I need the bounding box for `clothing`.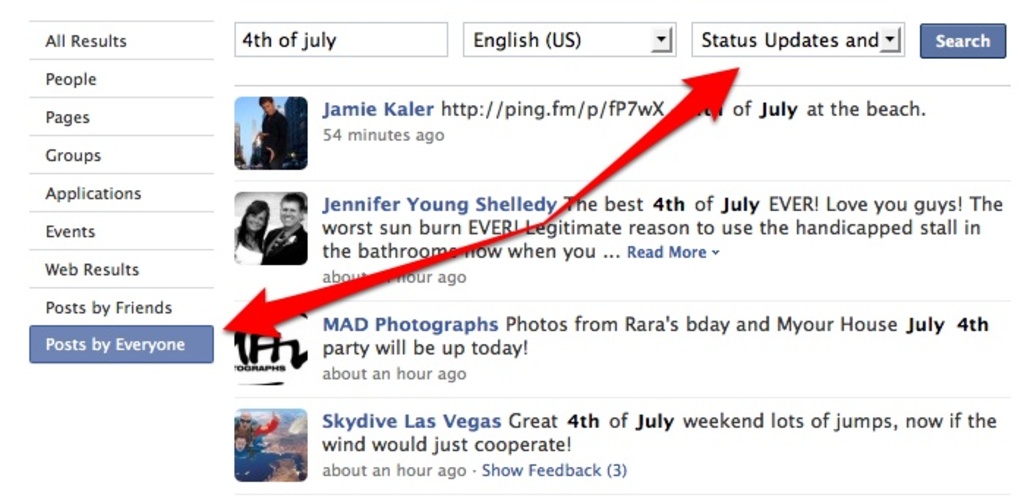
Here it is: select_region(259, 108, 287, 166).
